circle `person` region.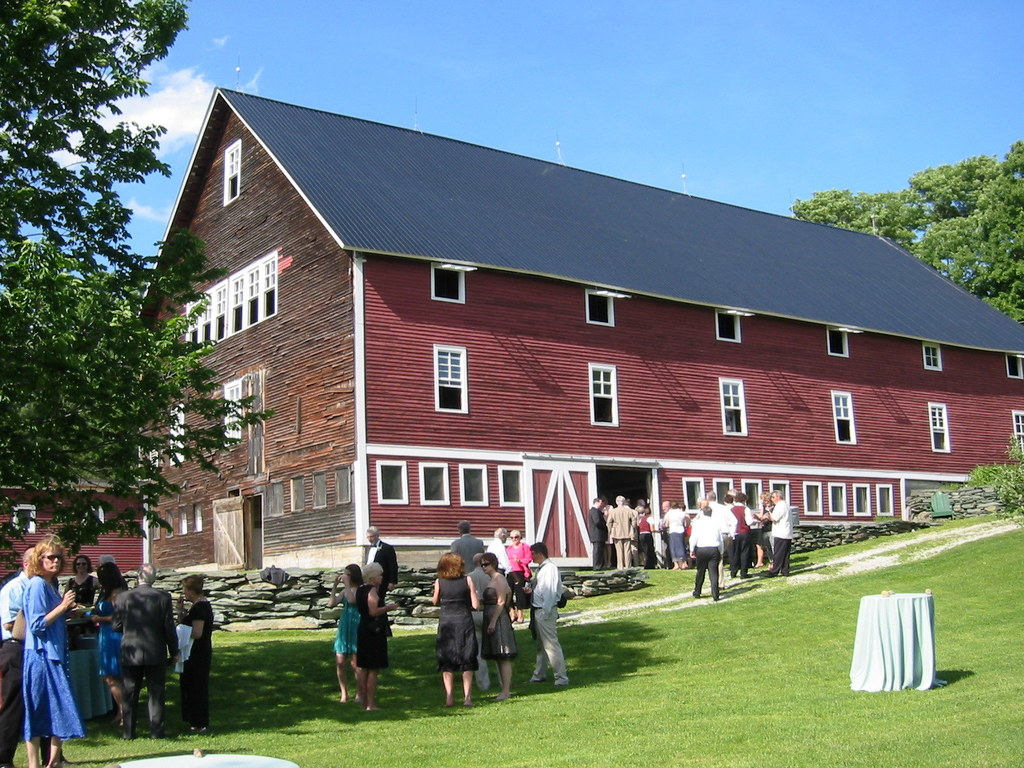
Region: bbox(593, 500, 612, 568).
